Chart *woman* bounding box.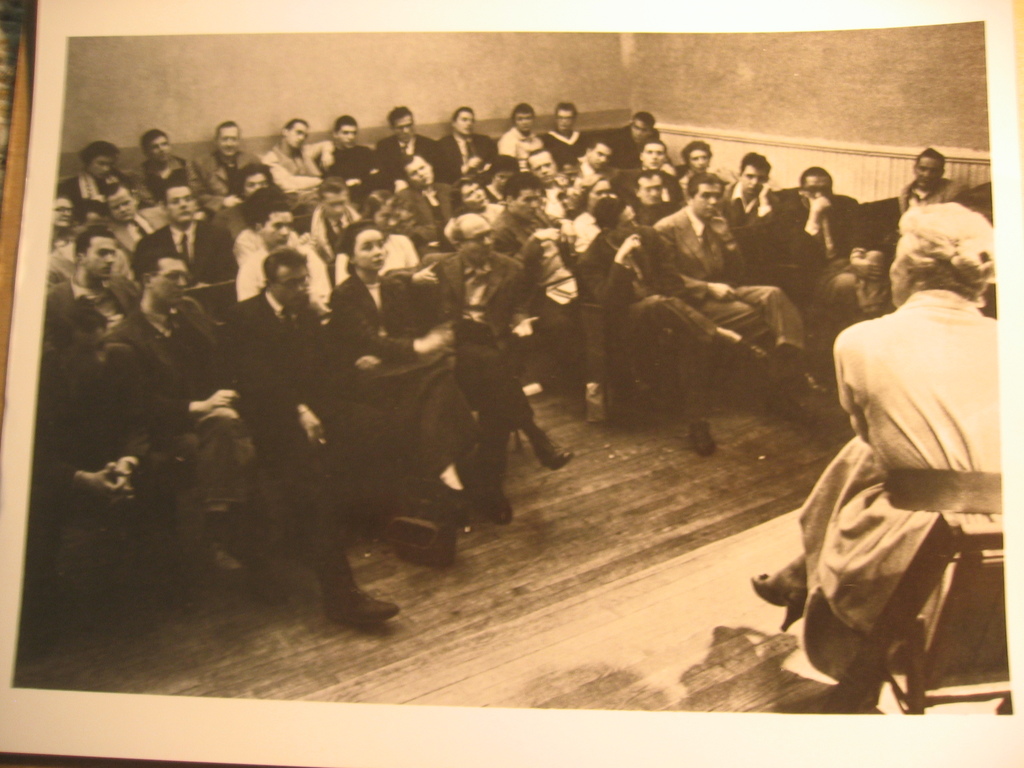
Charted: [left=338, top=188, right=419, bottom=285].
